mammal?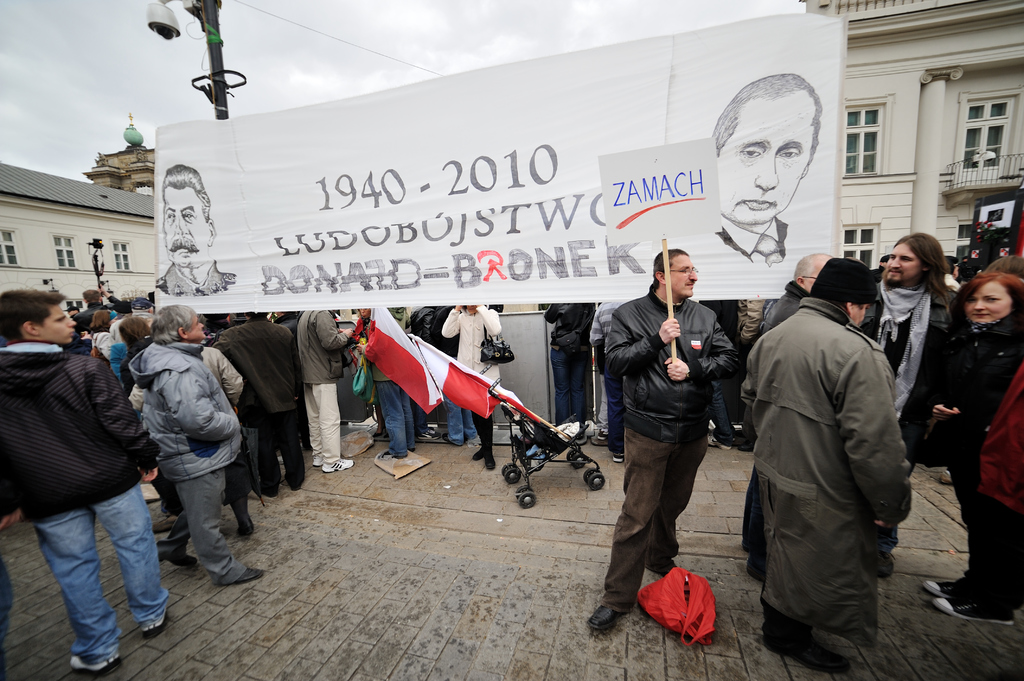
[left=90, top=309, right=114, bottom=371]
